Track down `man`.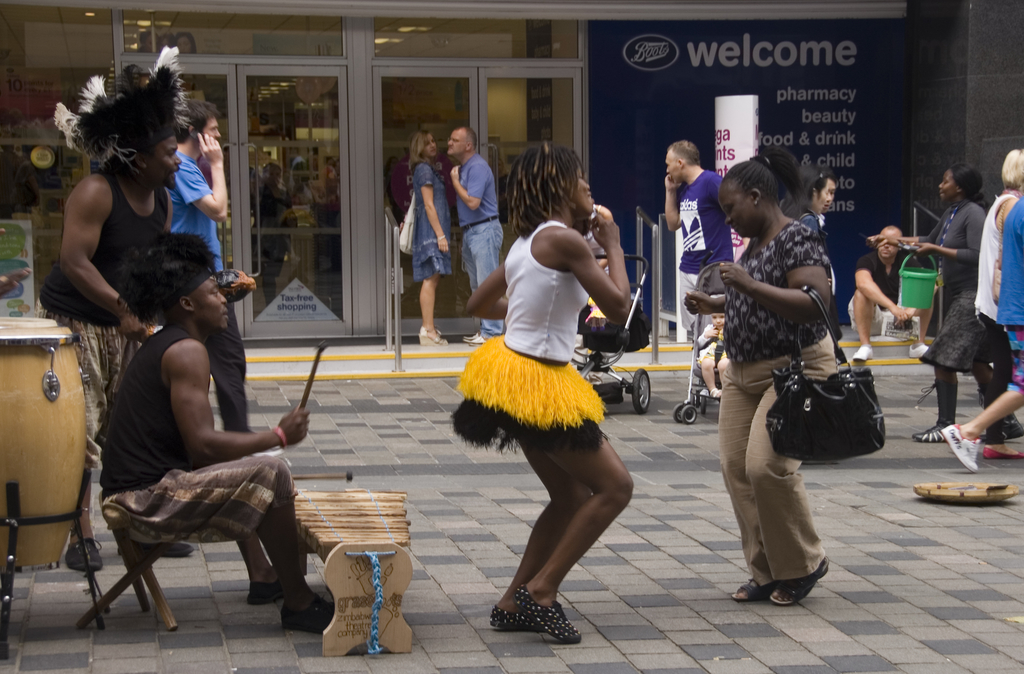
Tracked to box(662, 137, 737, 331).
